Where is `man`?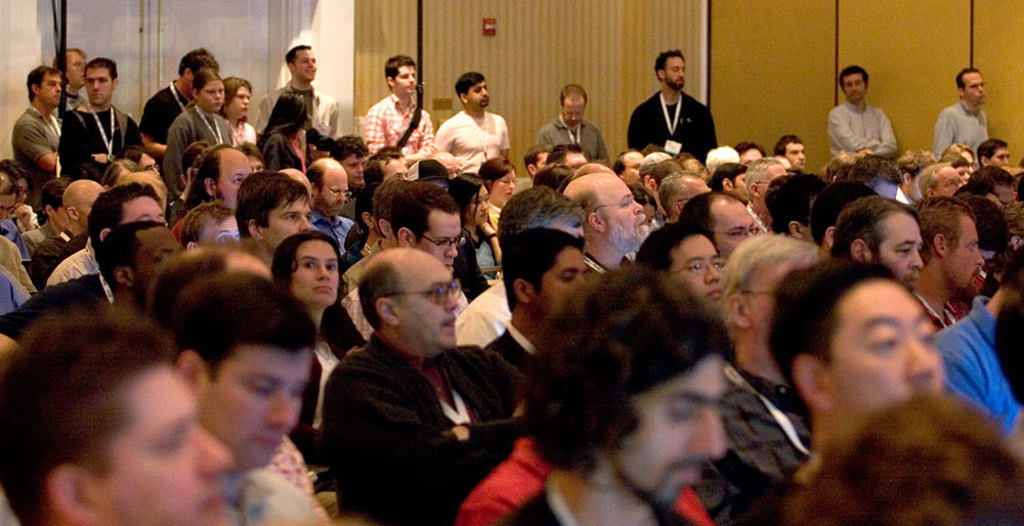
(702, 140, 743, 173).
